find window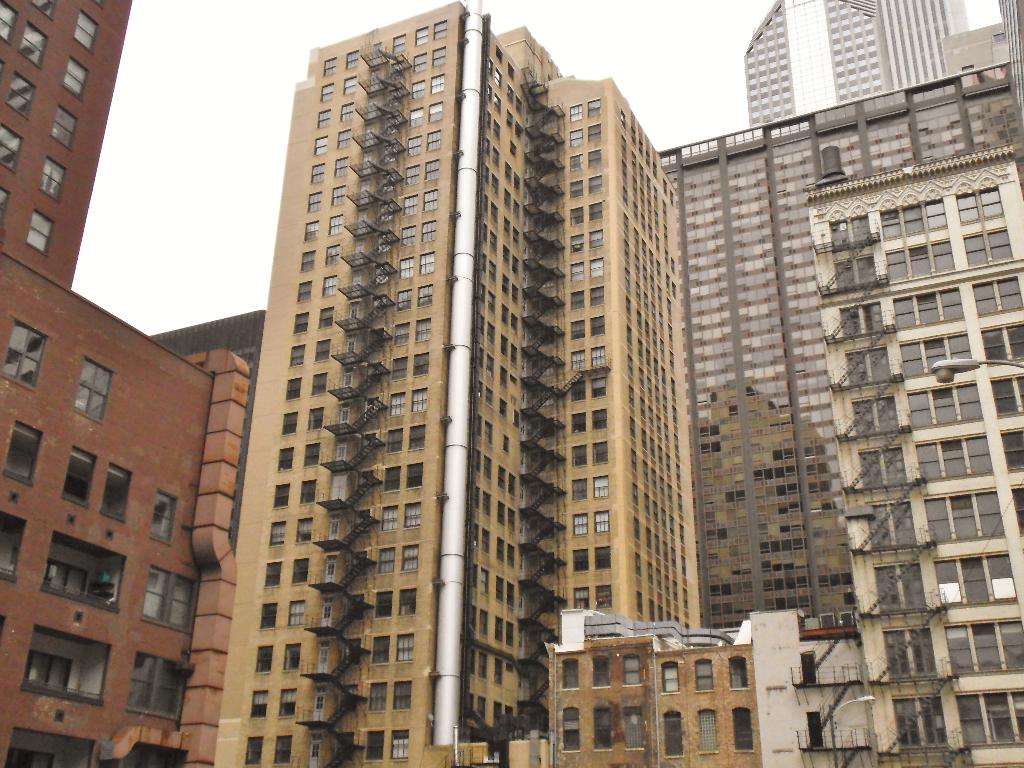
[626,708,647,756]
